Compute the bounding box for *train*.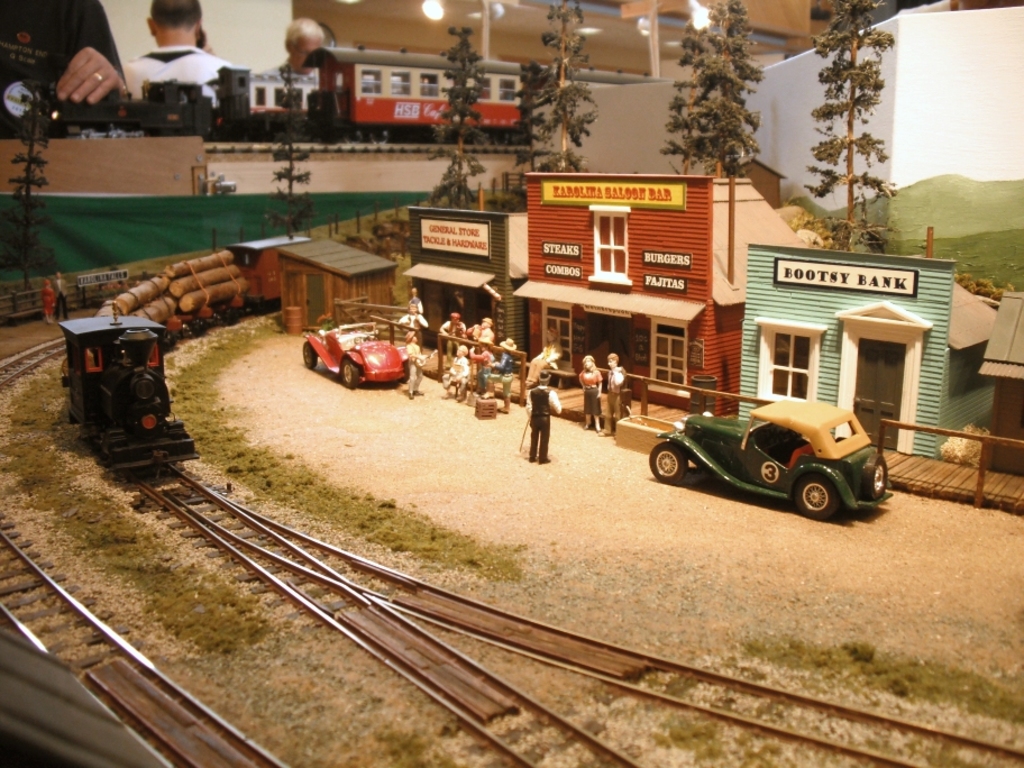
rect(61, 232, 316, 472).
